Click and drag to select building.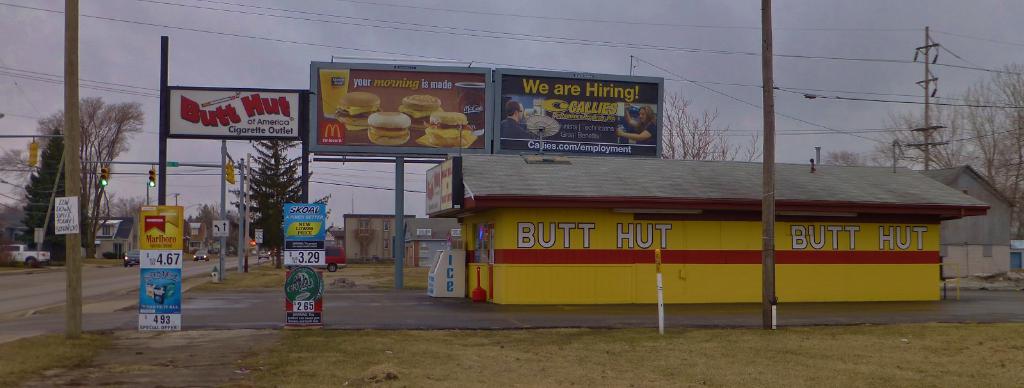
Selection: bbox=[100, 219, 135, 258].
